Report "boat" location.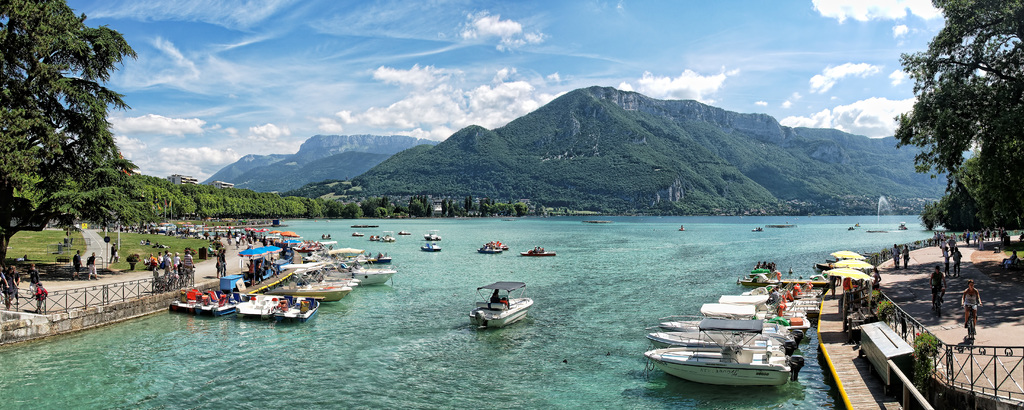
Report: 681 222 687 232.
